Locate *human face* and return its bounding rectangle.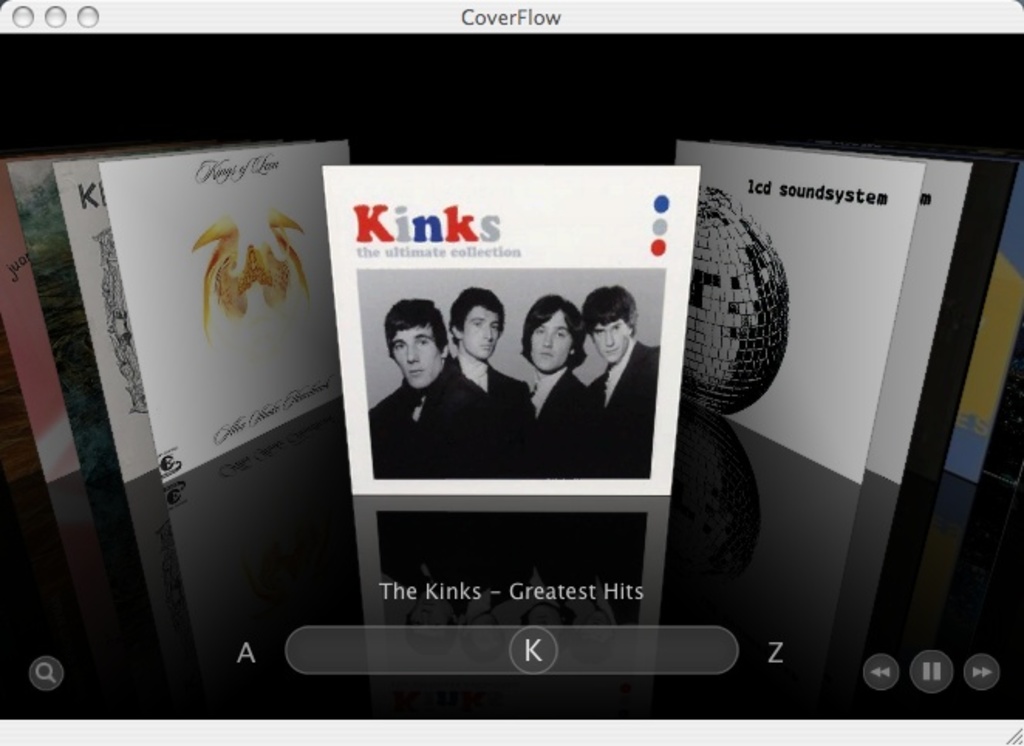
{"left": 387, "top": 328, "right": 444, "bottom": 392}.
